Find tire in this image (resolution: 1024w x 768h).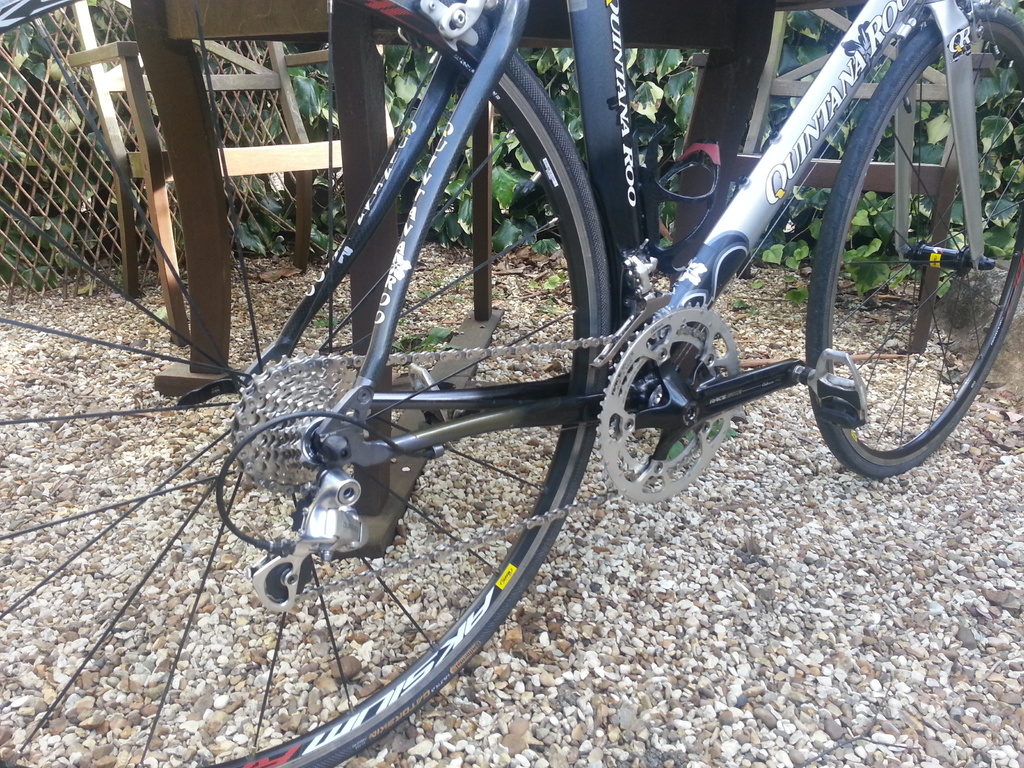
{"x1": 806, "y1": 3, "x2": 1023, "y2": 478}.
